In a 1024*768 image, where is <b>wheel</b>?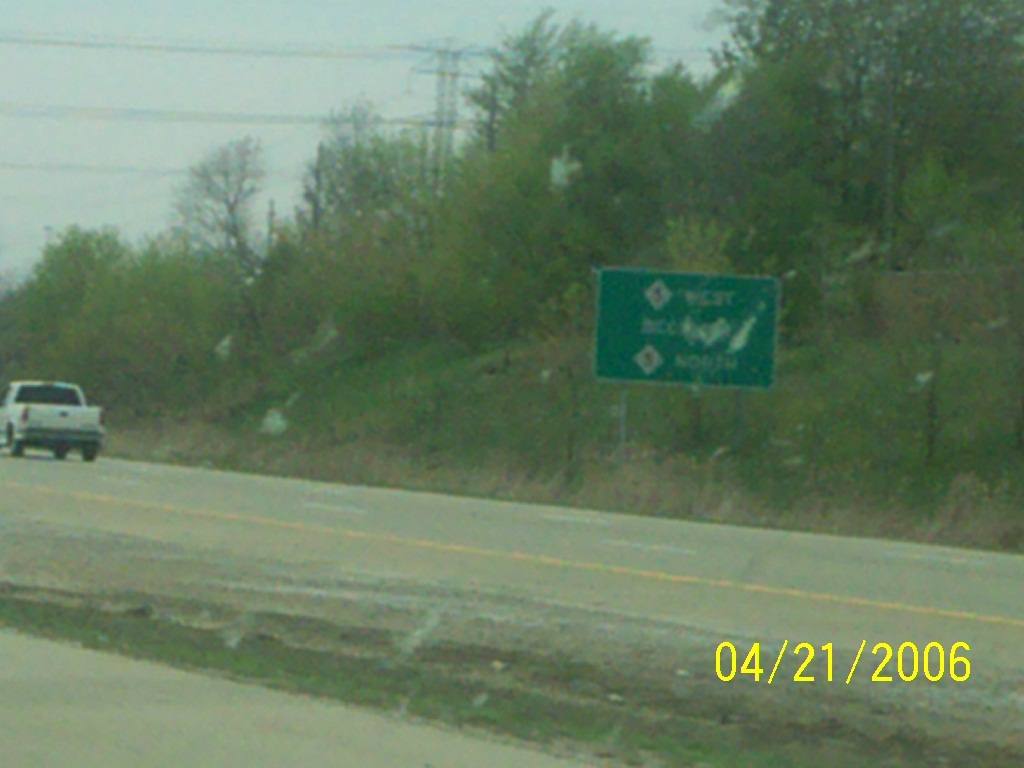
[6, 429, 27, 458].
